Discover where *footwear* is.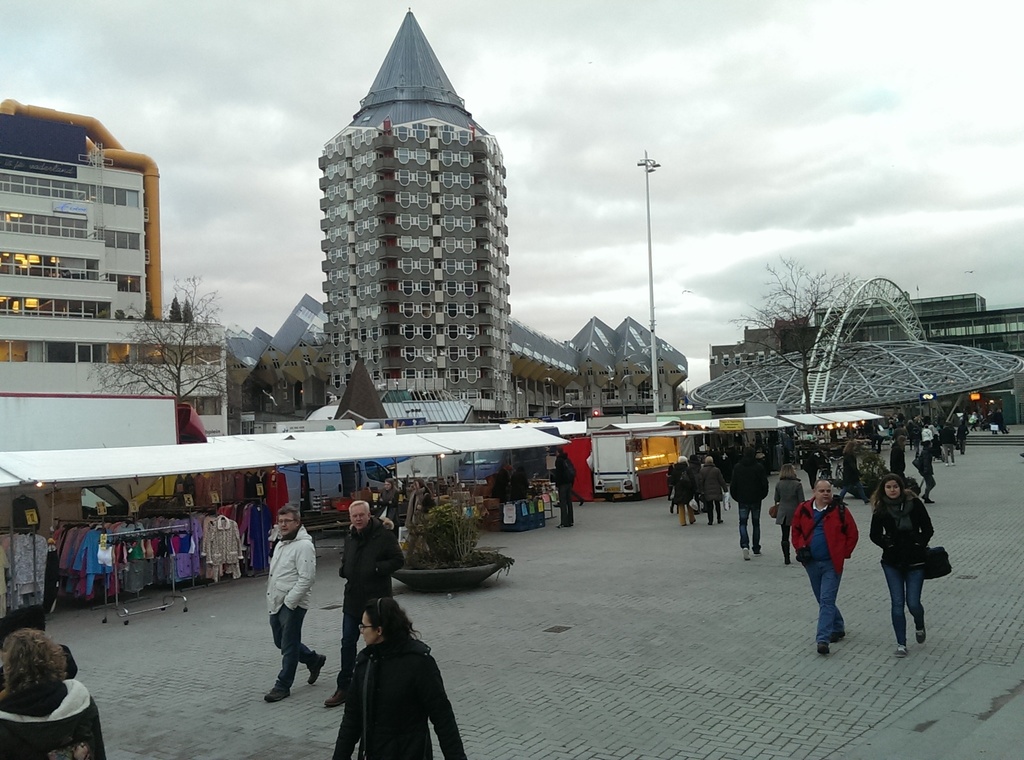
Discovered at x1=264, y1=686, x2=291, y2=699.
